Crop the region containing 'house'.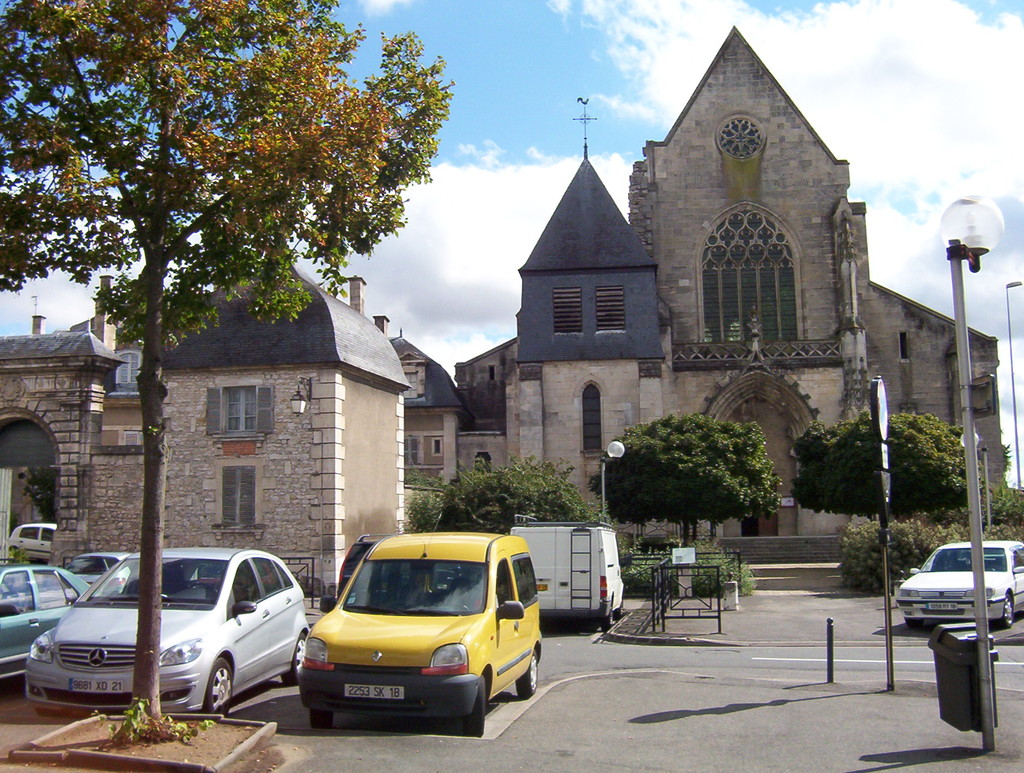
Crop region: region(452, 26, 1023, 587).
